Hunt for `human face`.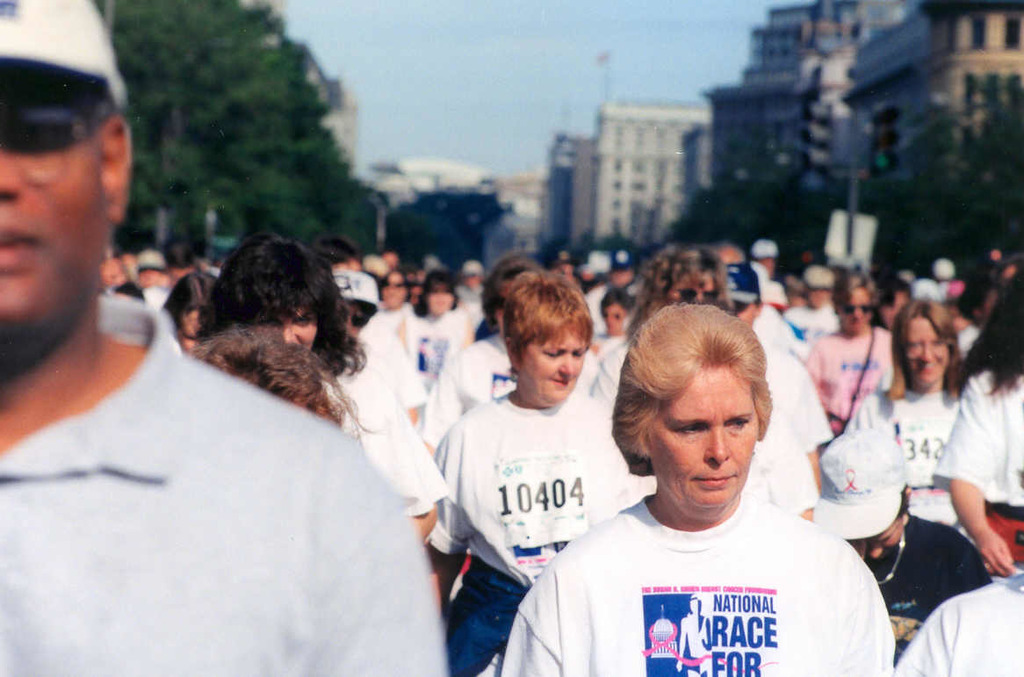
Hunted down at region(599, 305, 623, 334).
